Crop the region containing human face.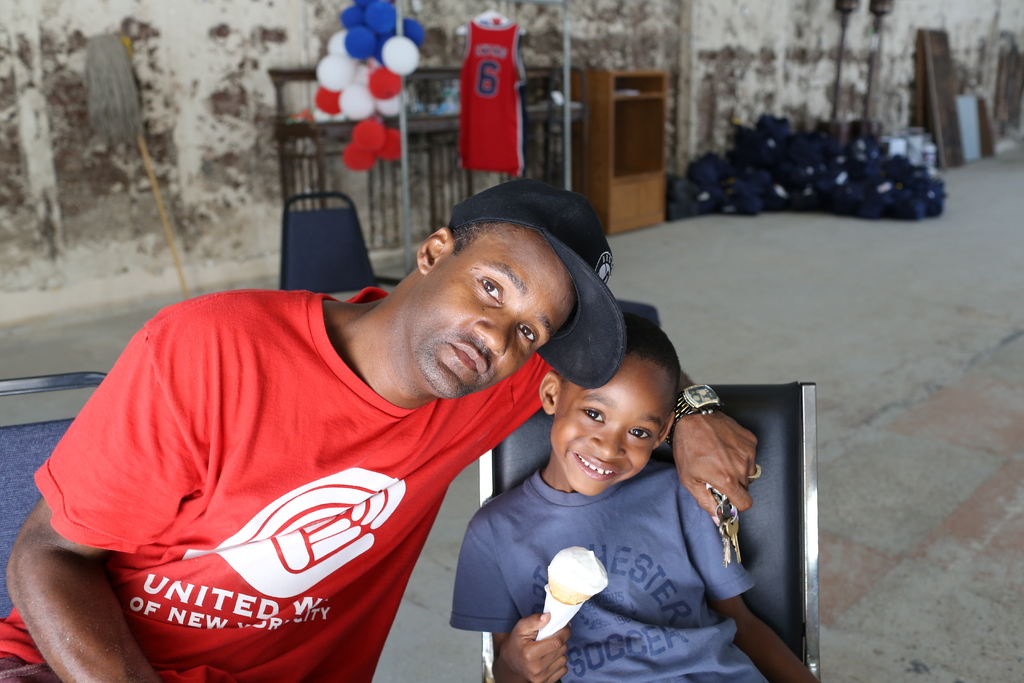
Crop region: [left=412, top=226, right=577, bottom=399].
